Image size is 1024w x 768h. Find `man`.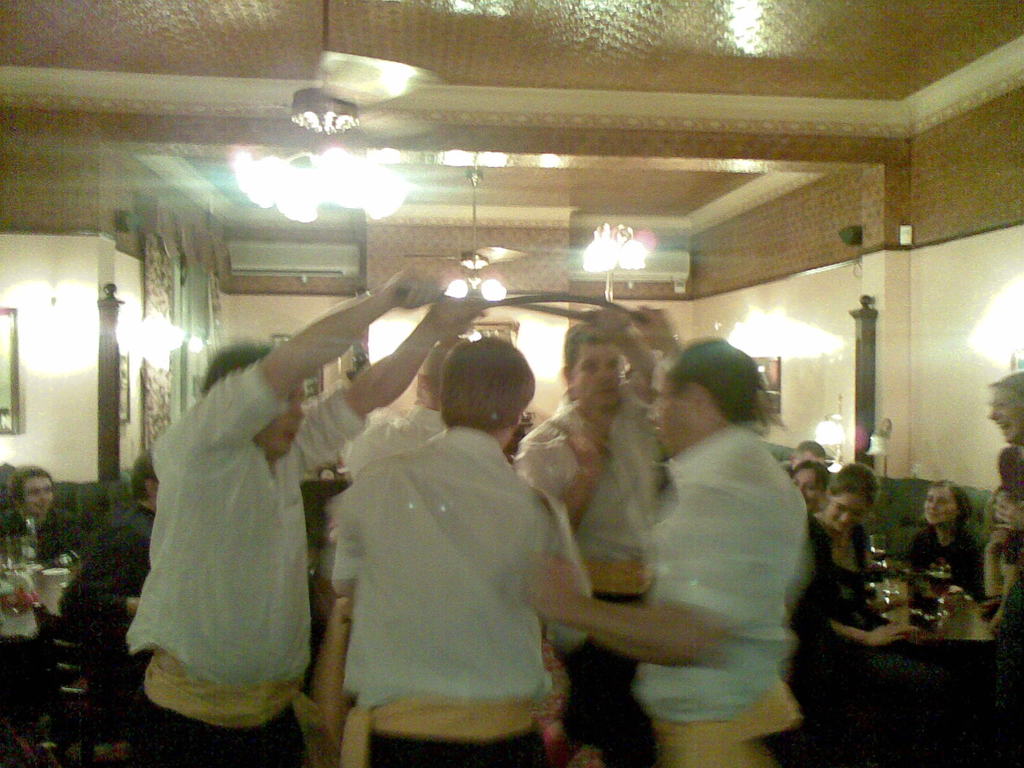
333, 340, 595, 767.
